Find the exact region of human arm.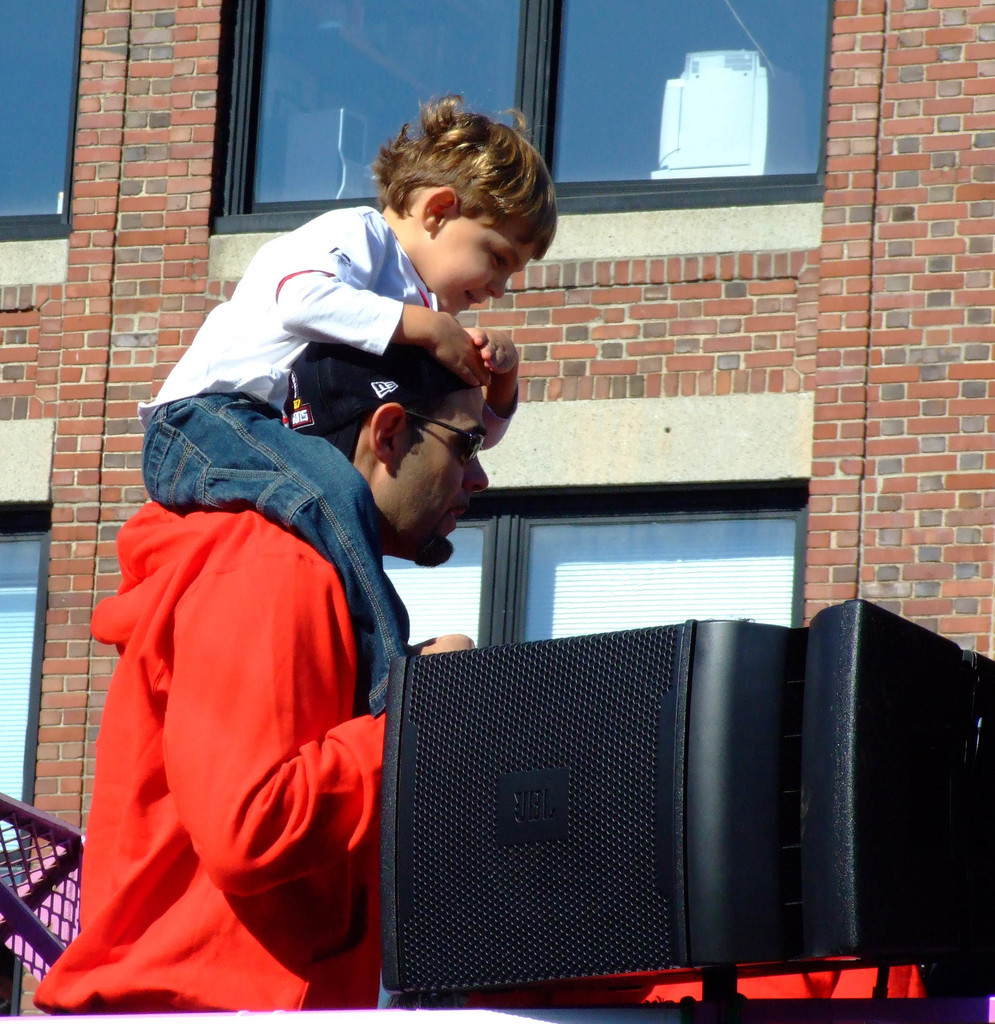
Exact region: {"x1": 161, "y1": 531, "x2": 476, "y2": 889}.
